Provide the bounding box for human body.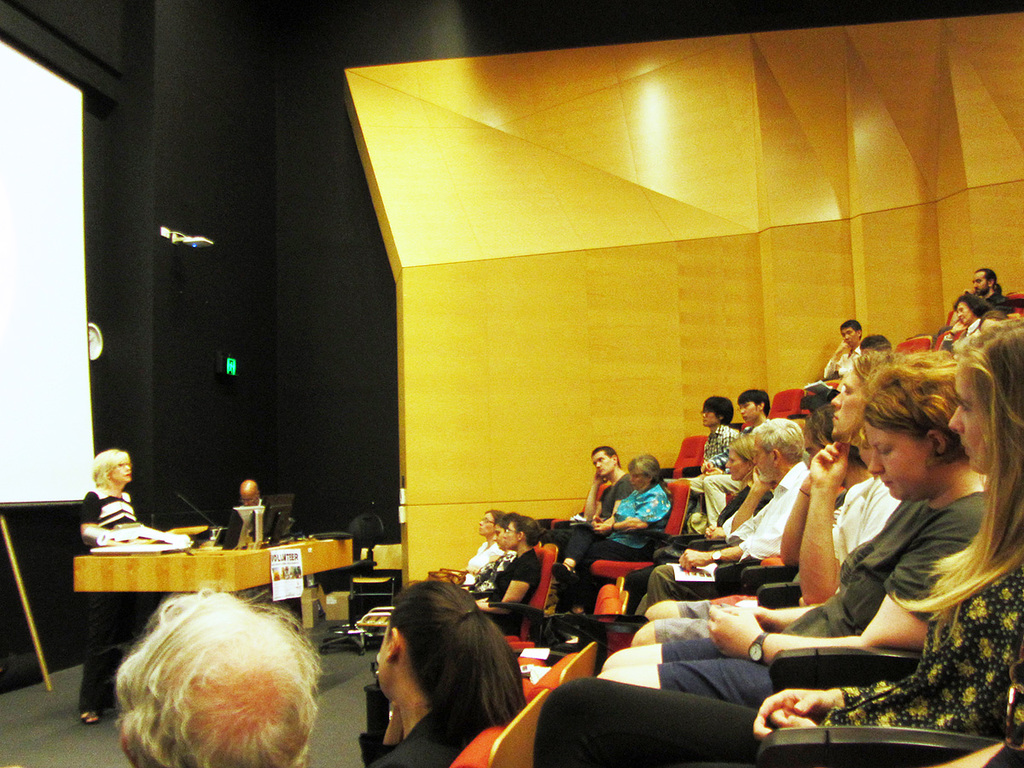
[81, 481, 137, 723].
